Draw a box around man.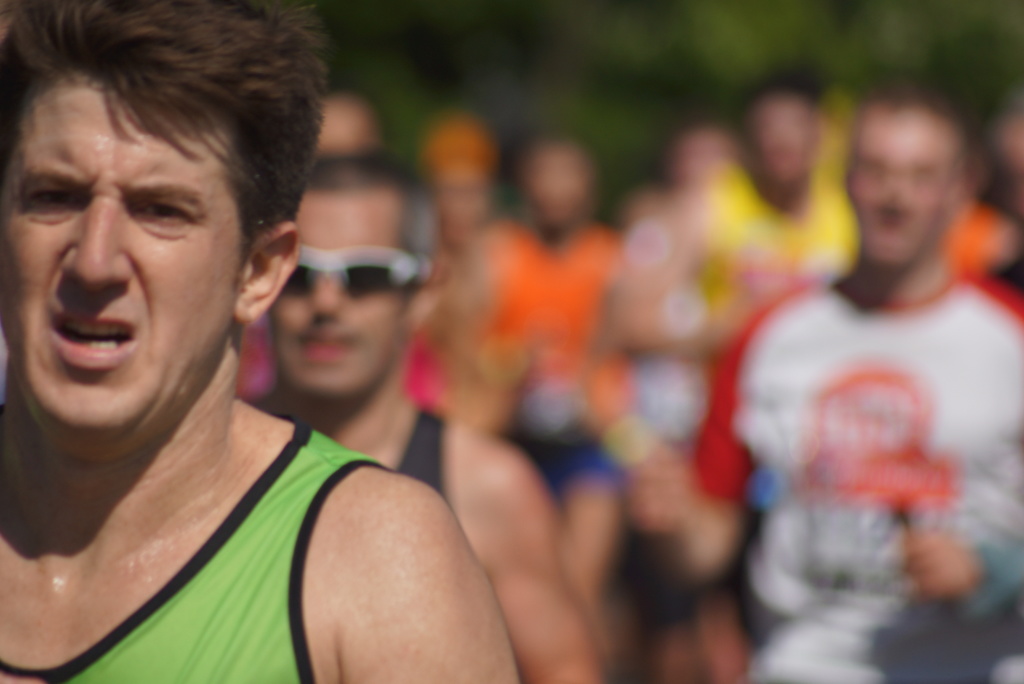
<region>0, 0, 521, 683</region>.
